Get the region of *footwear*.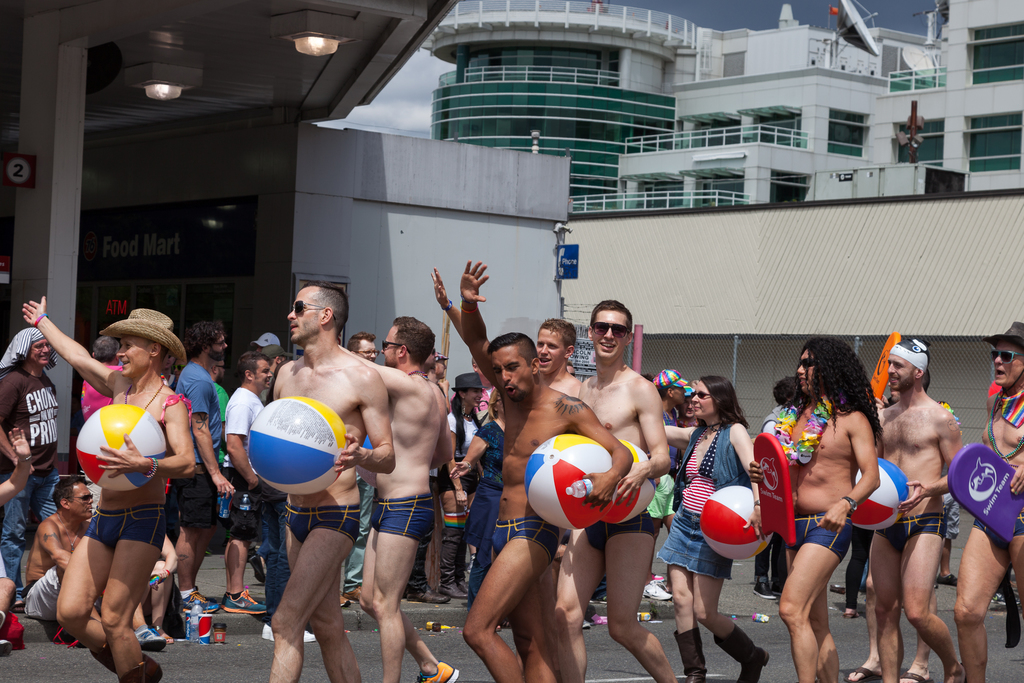
[left=218, top=587, right=268, bottom=618].
